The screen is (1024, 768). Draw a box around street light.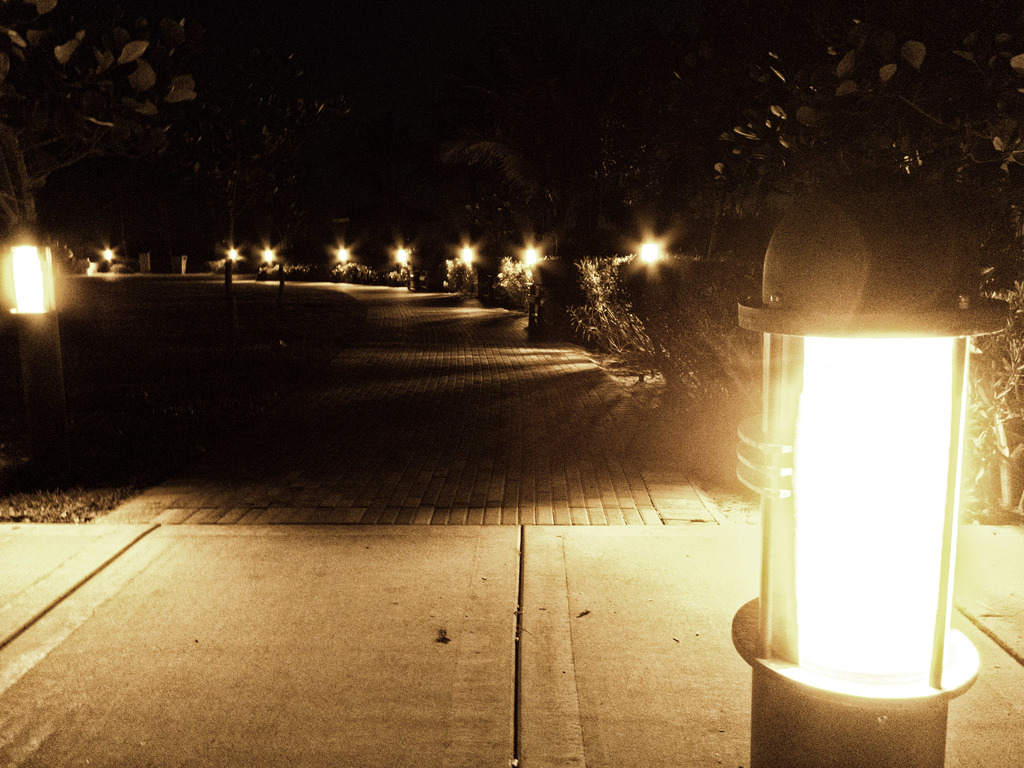
{"x1": 0, "y1": 220, "x2": 64, "y2": 452}.
